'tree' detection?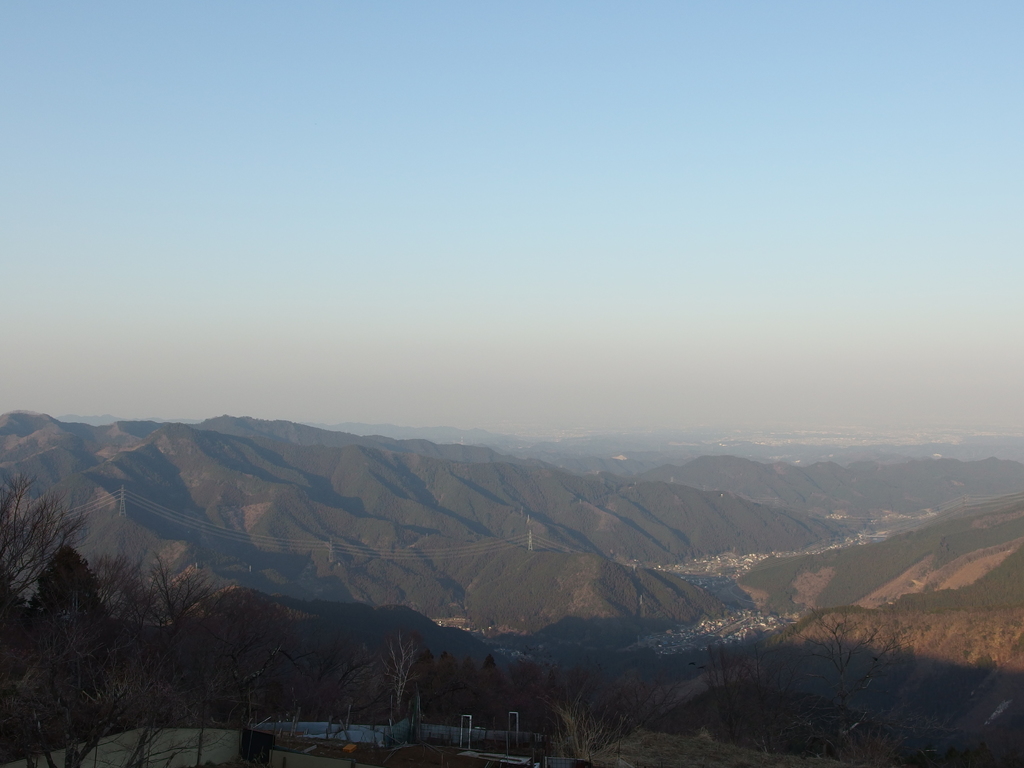
BBox(531, 652, 612, 767)
